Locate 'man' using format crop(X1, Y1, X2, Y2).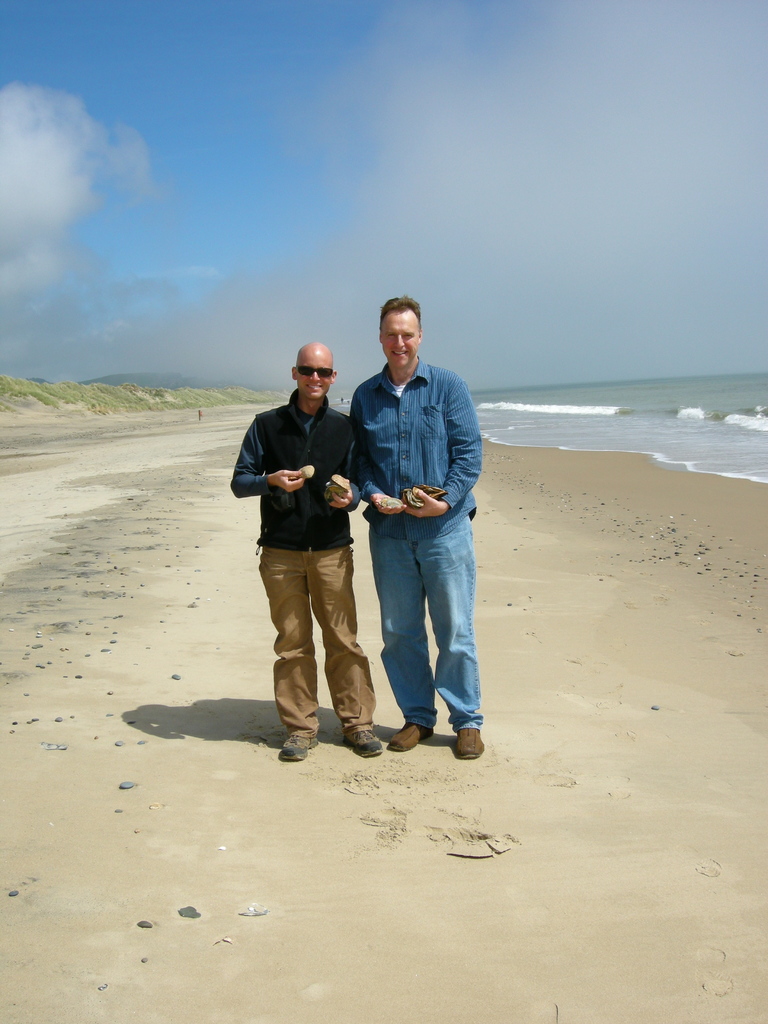
crop(231, 342, 381, 756).
